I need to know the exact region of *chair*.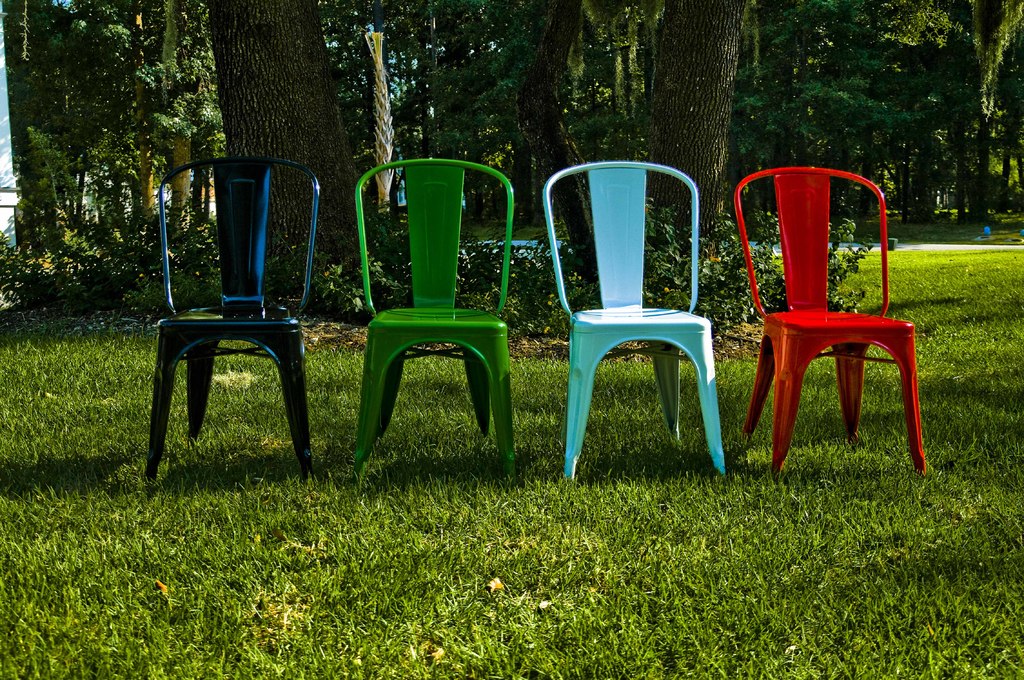
Region: box=[144, 156, 317, 489].
